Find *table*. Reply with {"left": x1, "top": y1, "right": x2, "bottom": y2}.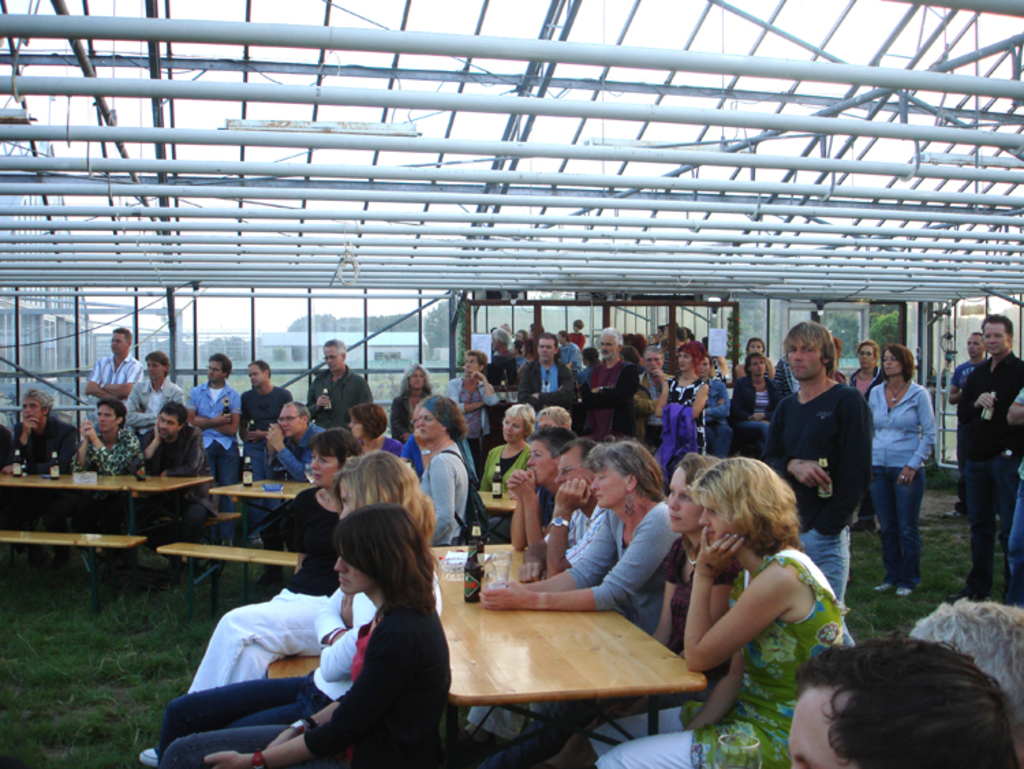
{"left": 414, "top": 568, "right": 698, "bottom": 765}.
